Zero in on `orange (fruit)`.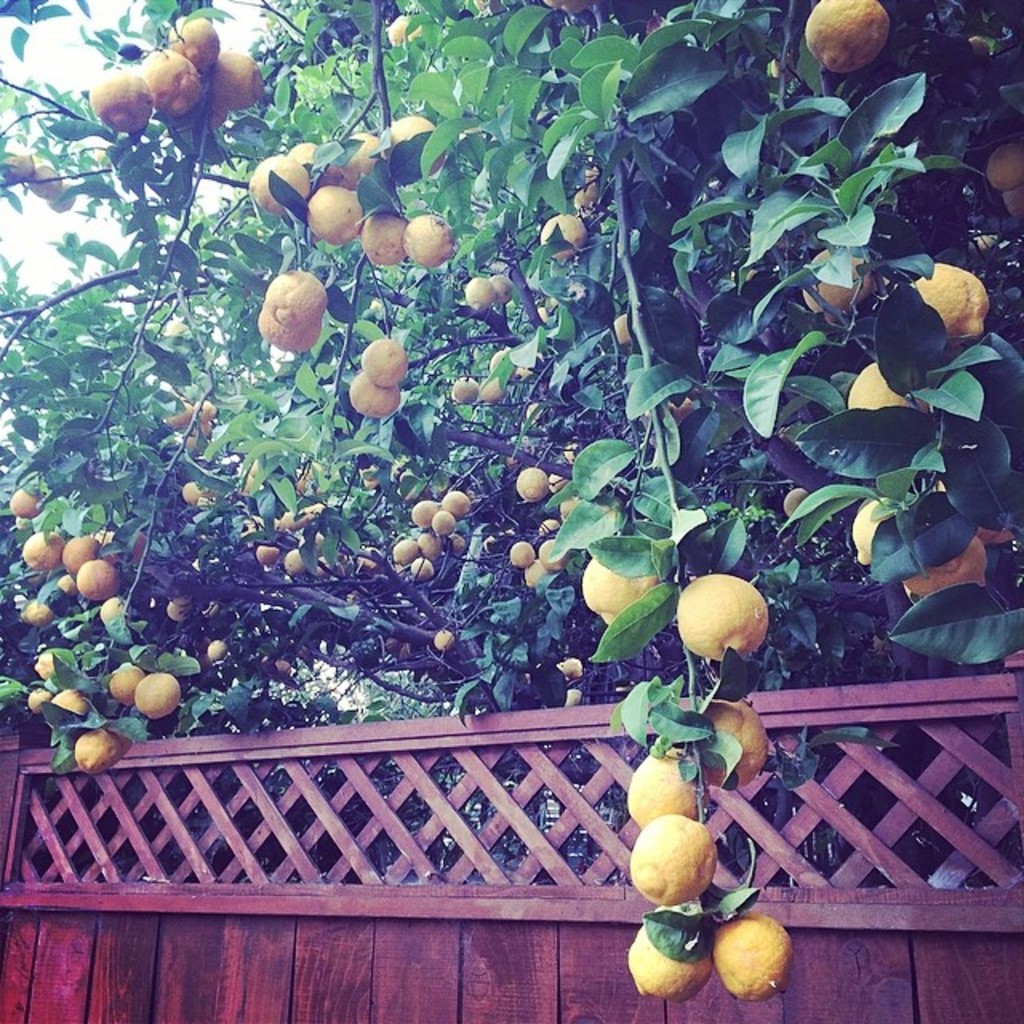
Zeroed in: l=618, t=917, r=698, b=992.
